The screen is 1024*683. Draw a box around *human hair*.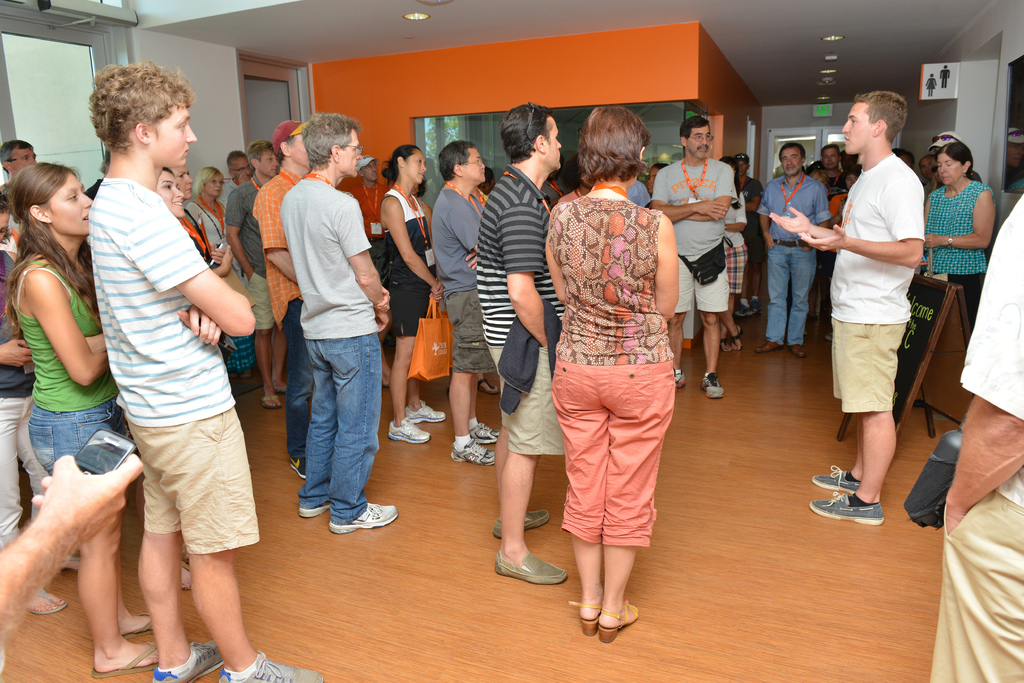
box=[577, 106, 650, 185].
